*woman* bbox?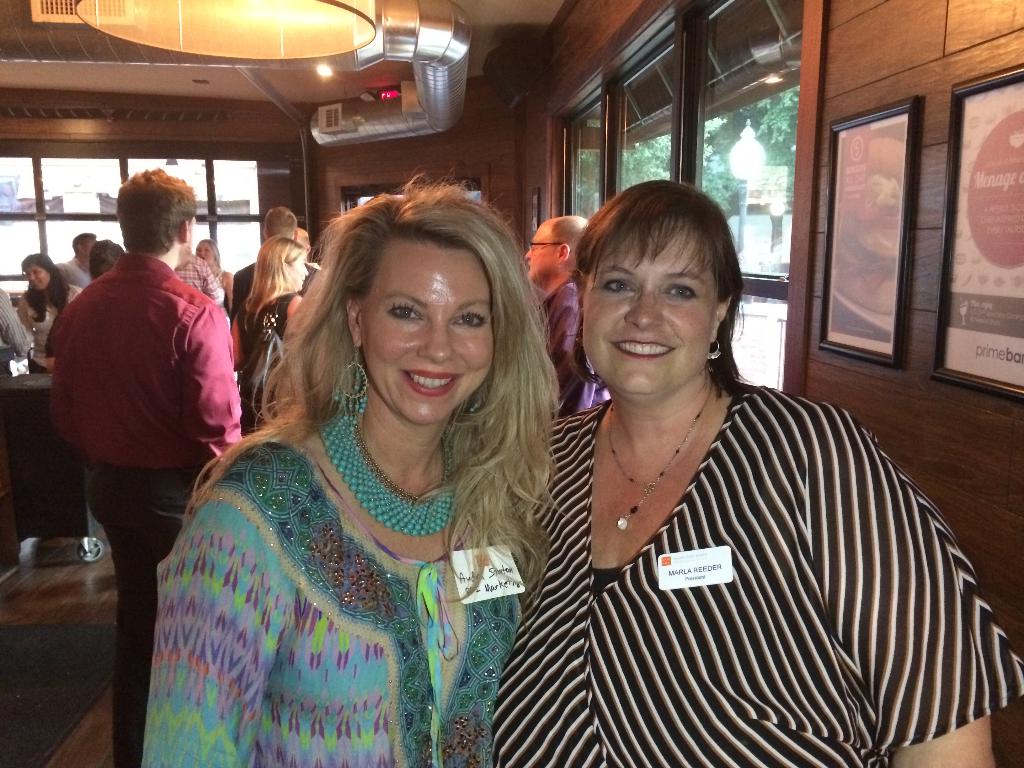
l=230, t=236, r=309, b=440
